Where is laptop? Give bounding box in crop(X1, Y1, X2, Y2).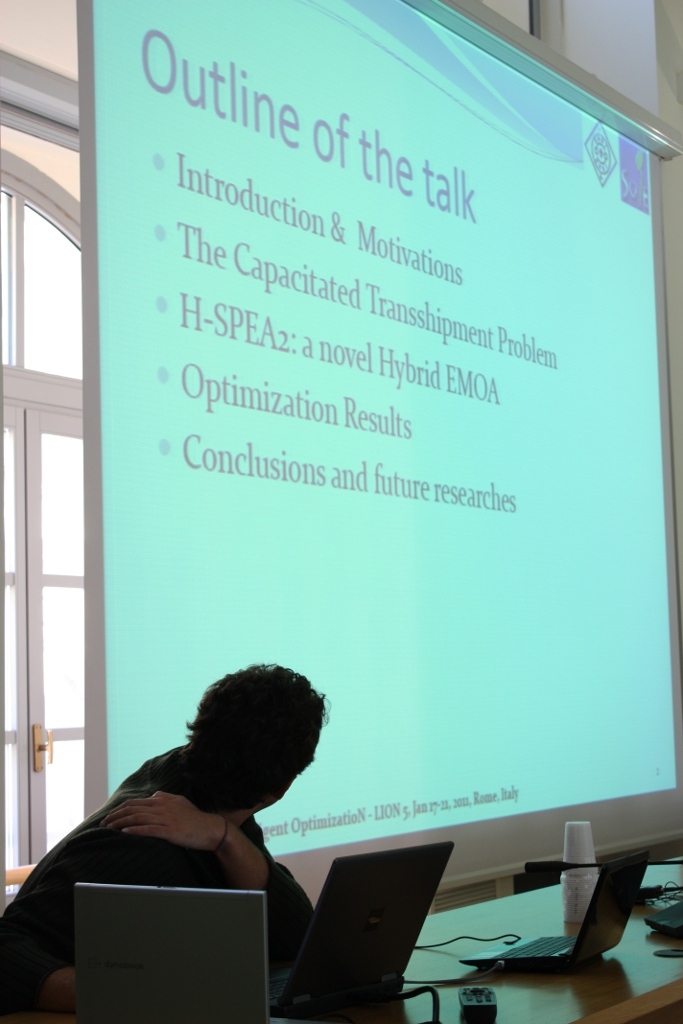
crop(278, 851, 465, 1014).
